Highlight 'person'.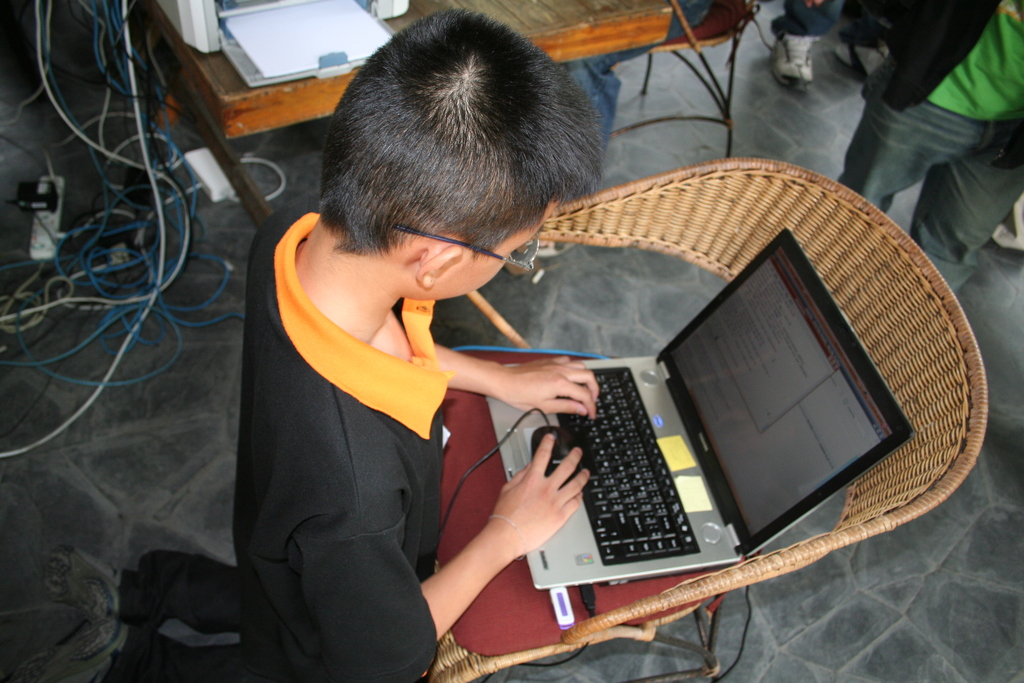
Highlighted region: (x1=115, y1=6, x2=596, y2=682).
